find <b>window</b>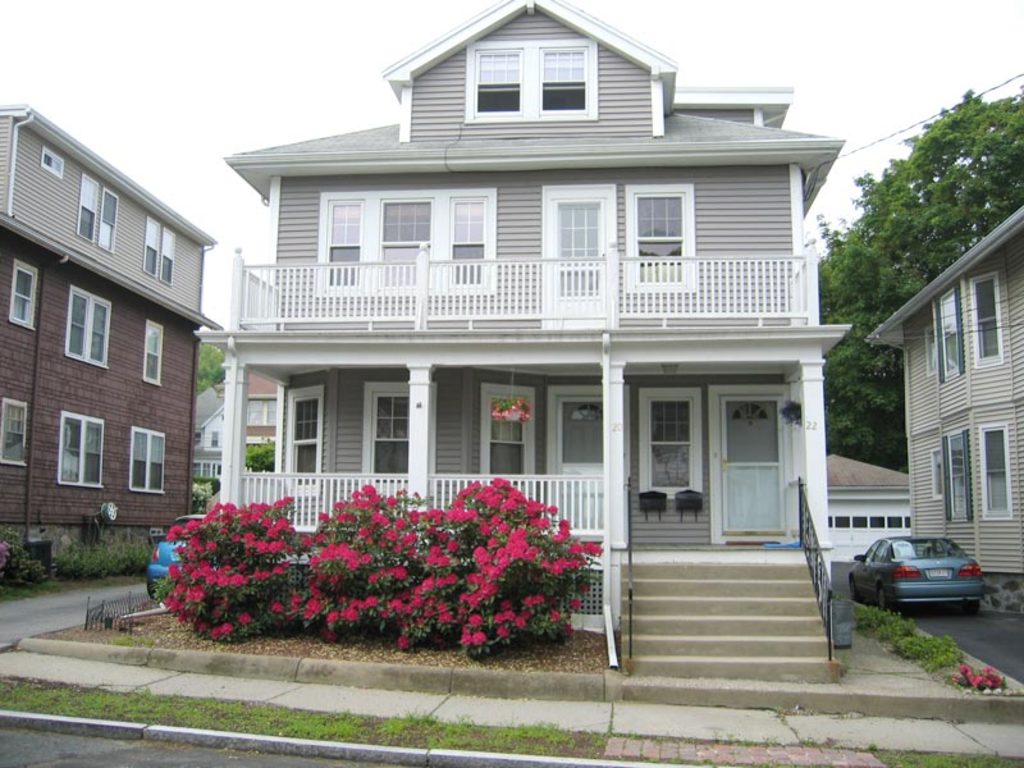
select_region(940, 425, 970, 521)
